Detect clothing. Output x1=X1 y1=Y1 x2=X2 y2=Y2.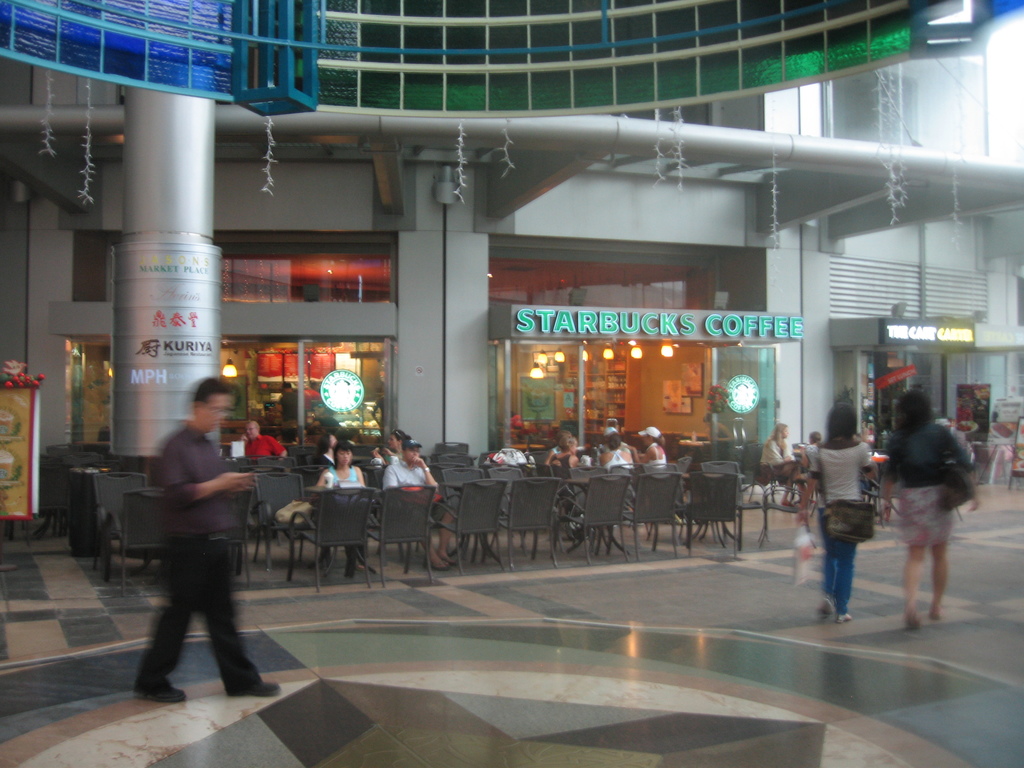
x1=246 y1=429 x2=285 y2=458.
